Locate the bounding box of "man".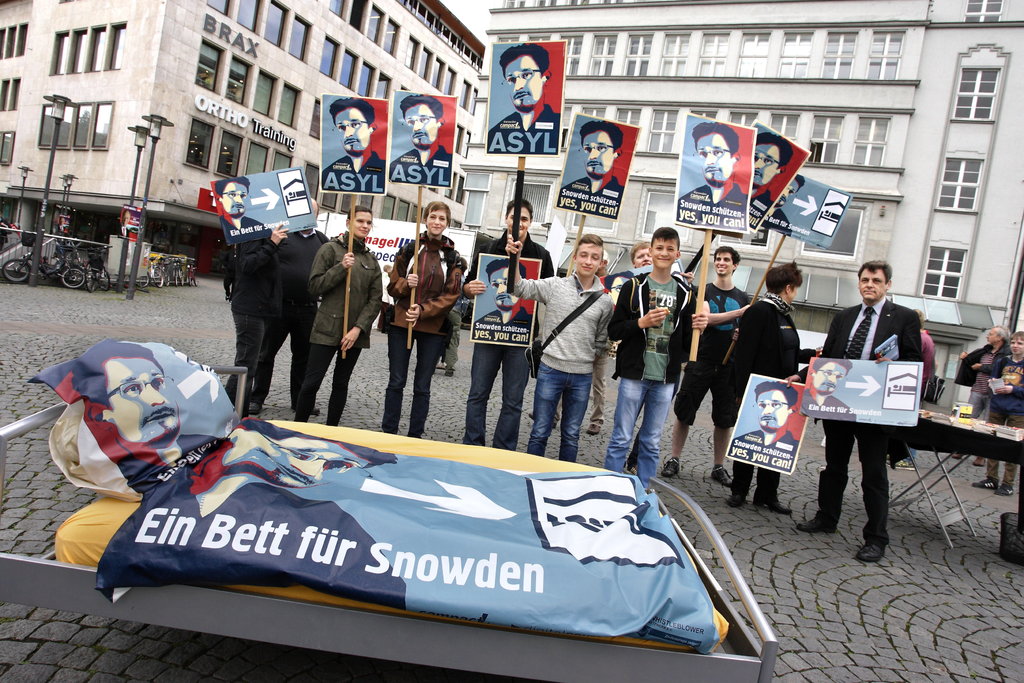
Bounding box: box=[68, 339, 230, 494].
